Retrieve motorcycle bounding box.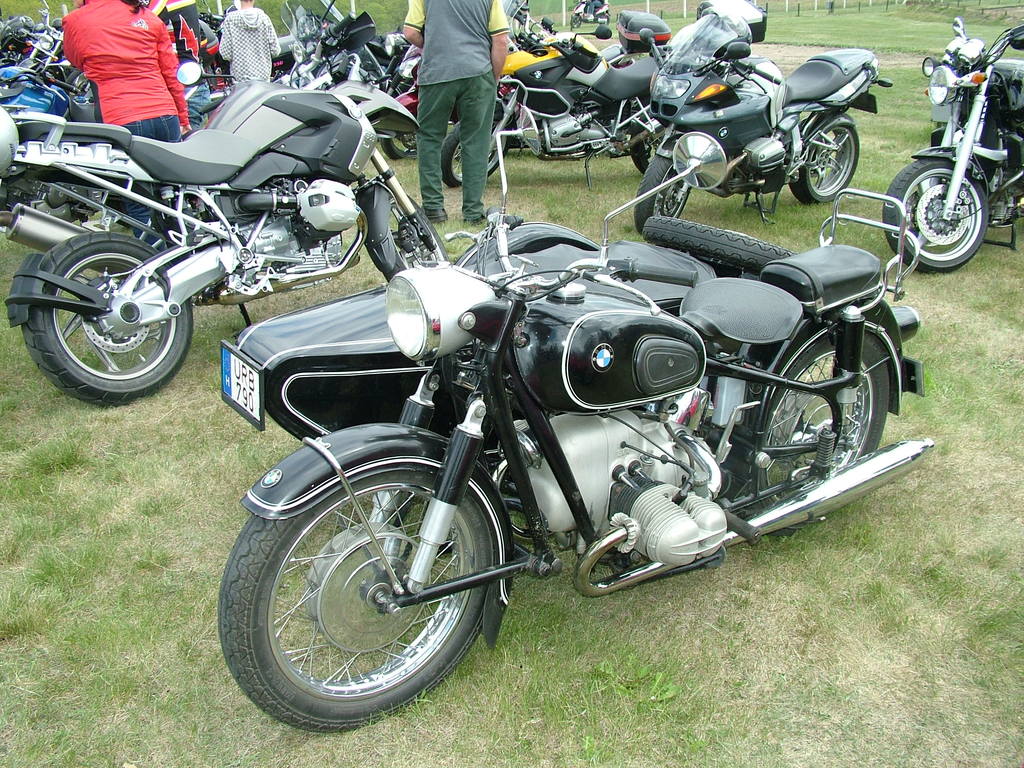
Bounding box: locate(281, 6, 314, 86).
